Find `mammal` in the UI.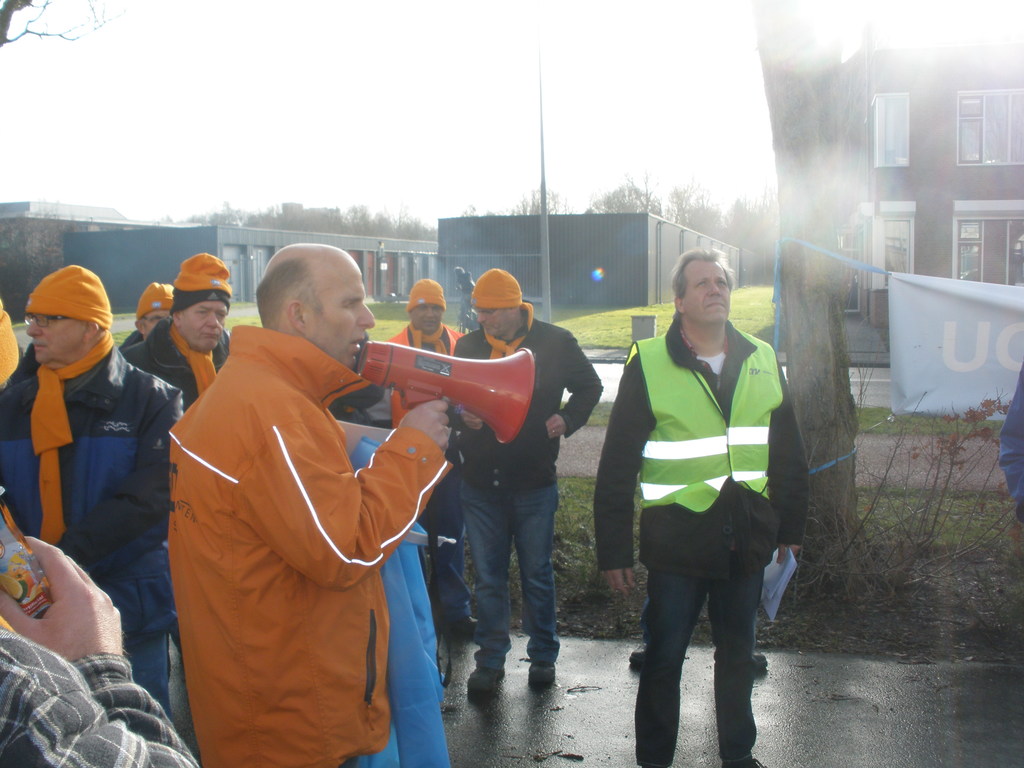
UI element at [996, 355, 1023, 528].
